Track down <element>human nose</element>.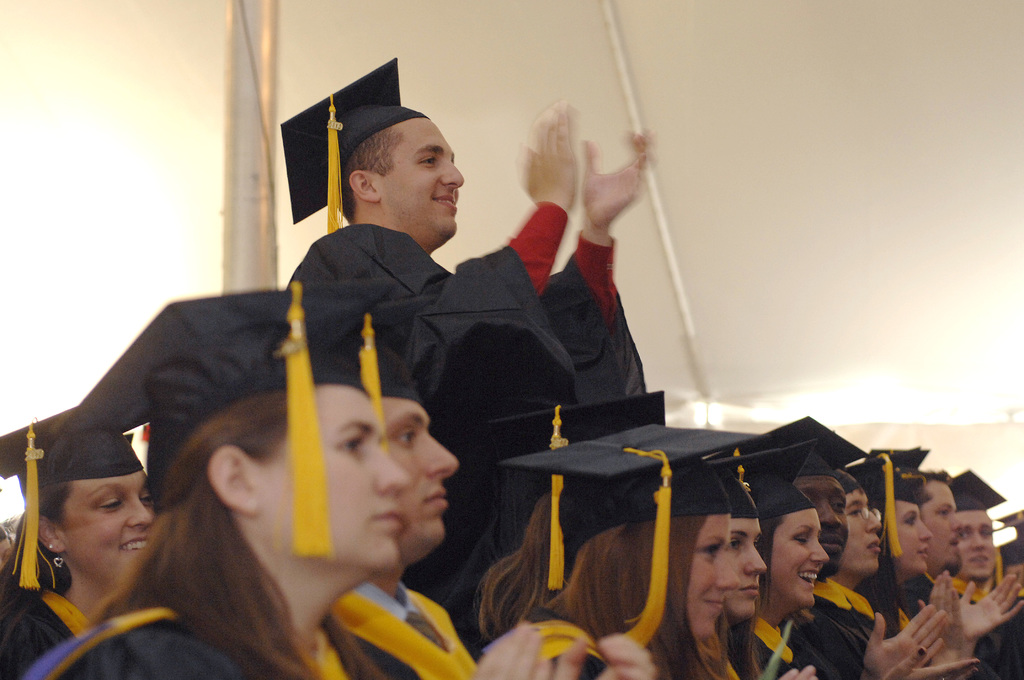
Tracked to 917, 522, 932, 541.
